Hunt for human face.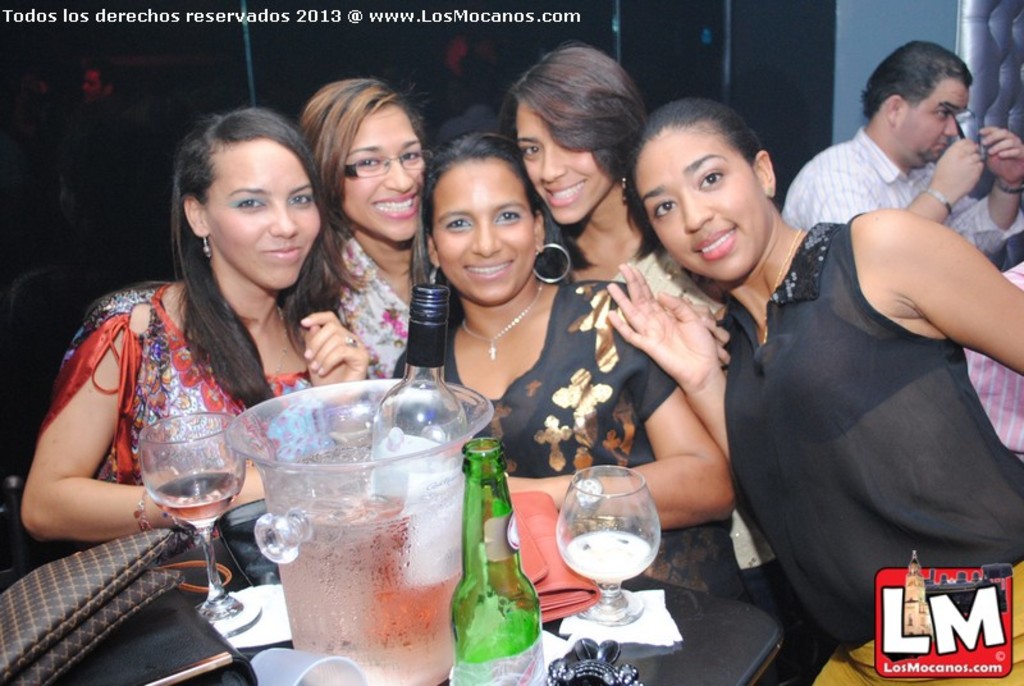
Hunted down at [left=900, top=72, right=973, bottom=163].
